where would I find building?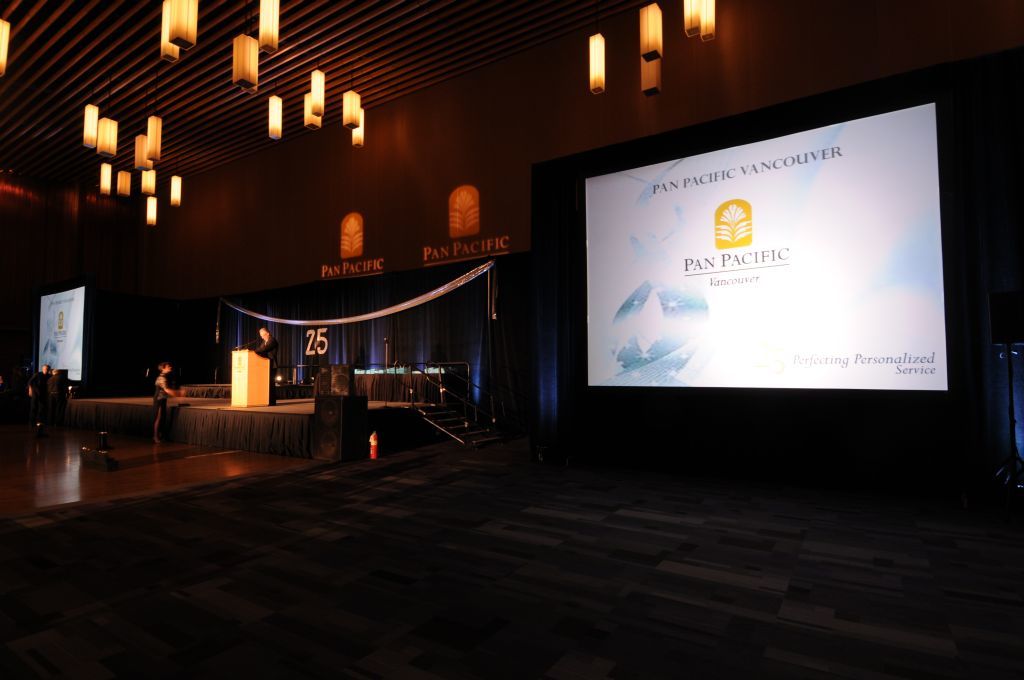
At region(2, 0, 1022, 679).
